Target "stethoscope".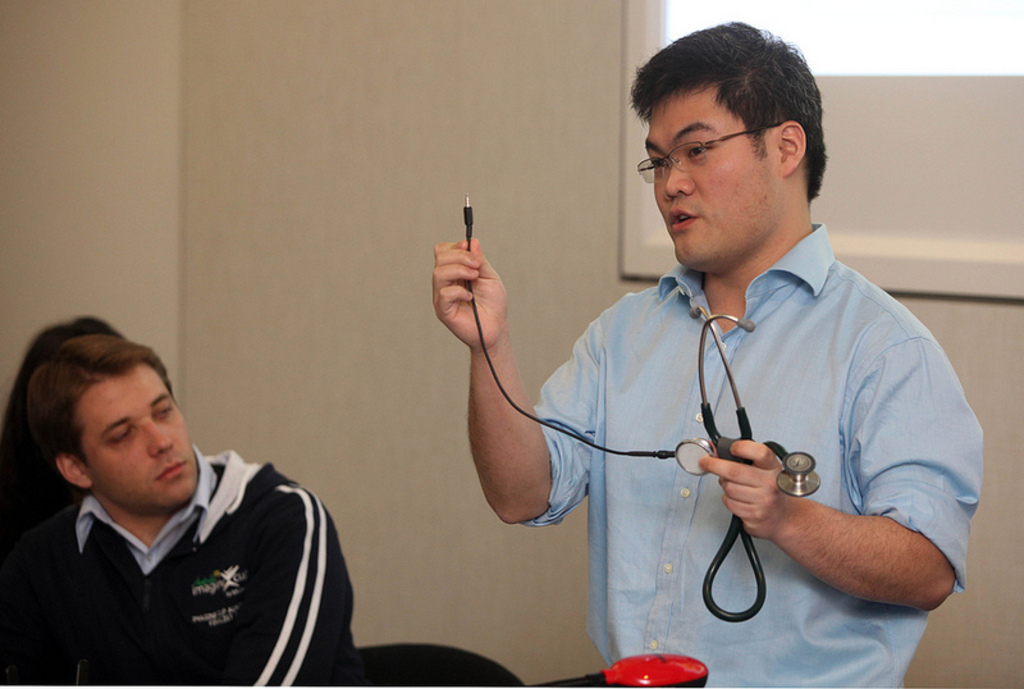
Target region: x1=675, y1=301, x2=824, y2=624.
